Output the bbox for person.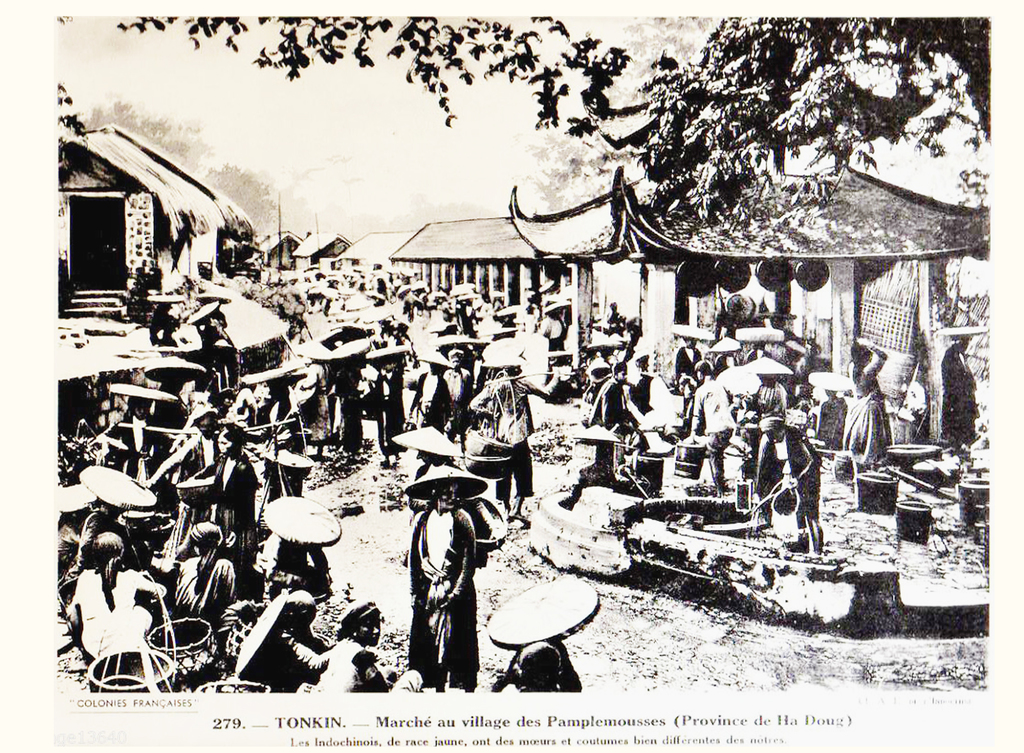
(68,534,163,670).
